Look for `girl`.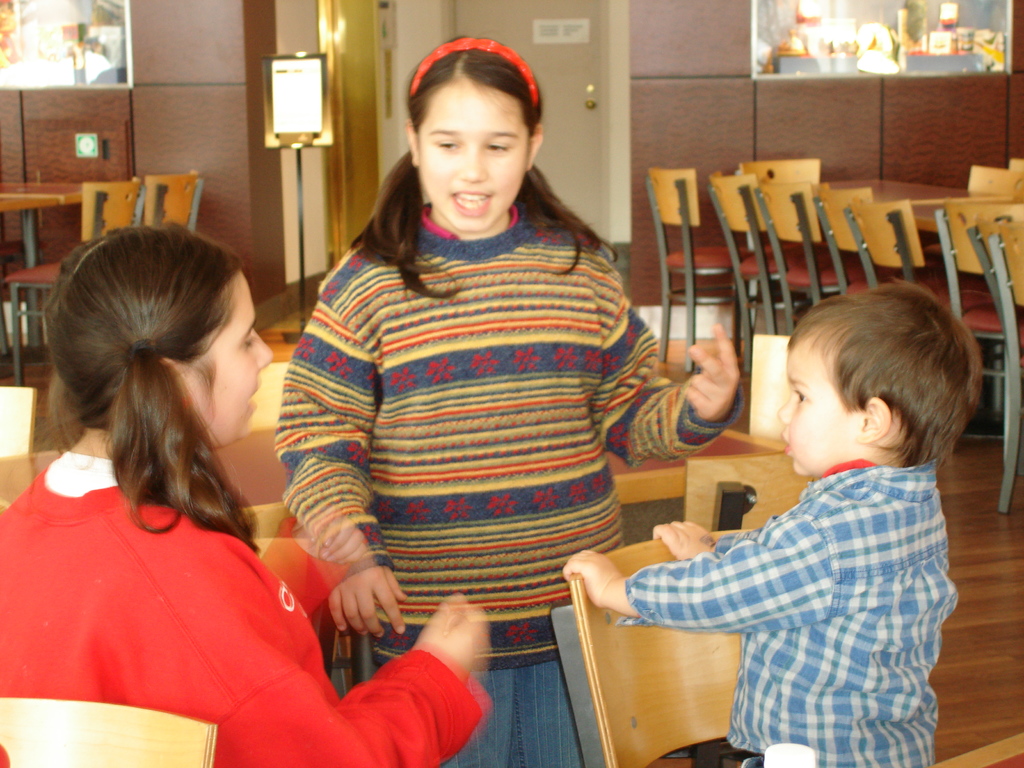
Found: <box>275,40,740,767</box>.
